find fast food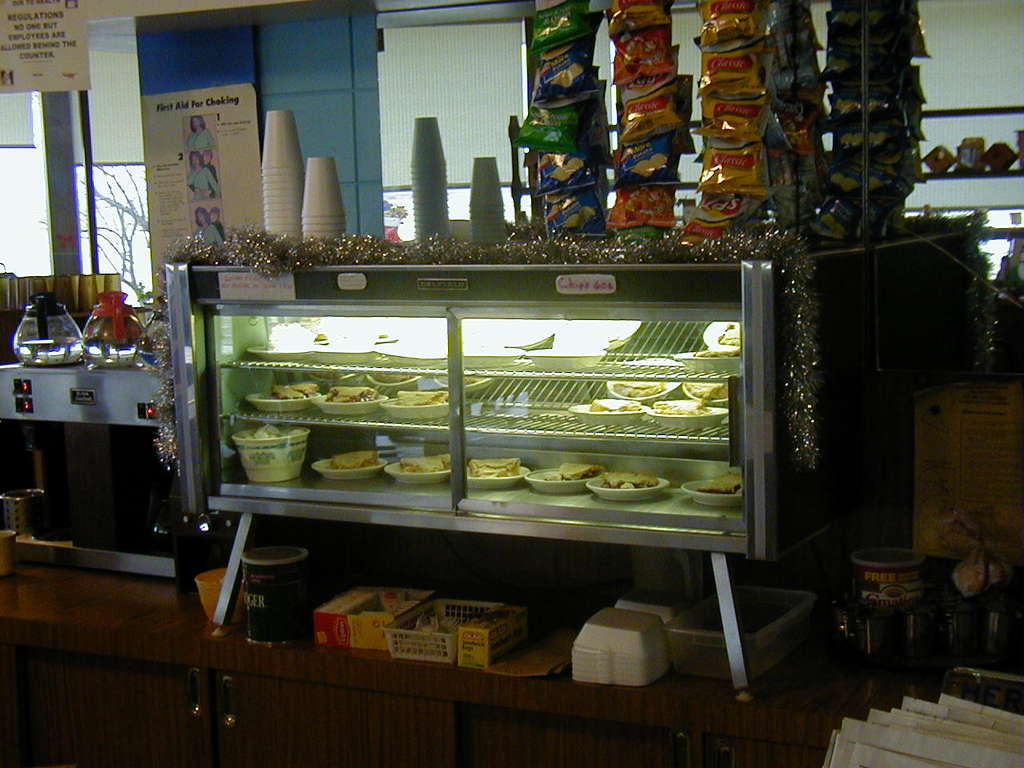
[left=456, top=378, right=476, bottom=382]
